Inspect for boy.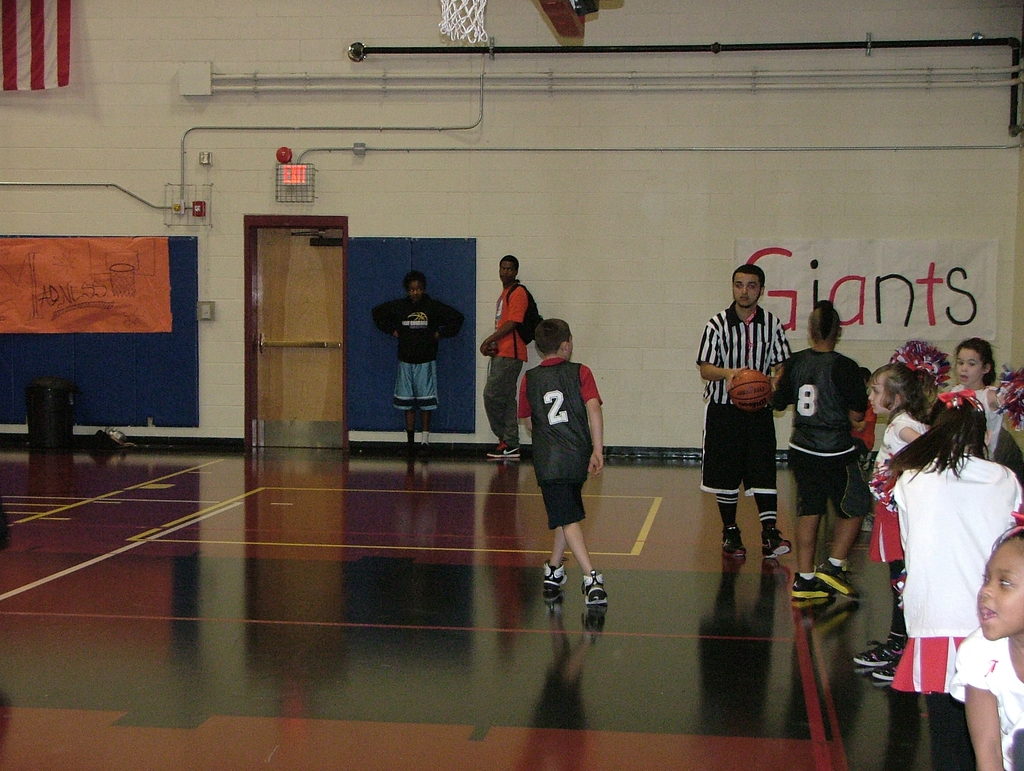
Inspection: pyautogui.locateOnScreen(372, 270, 465, 452).
